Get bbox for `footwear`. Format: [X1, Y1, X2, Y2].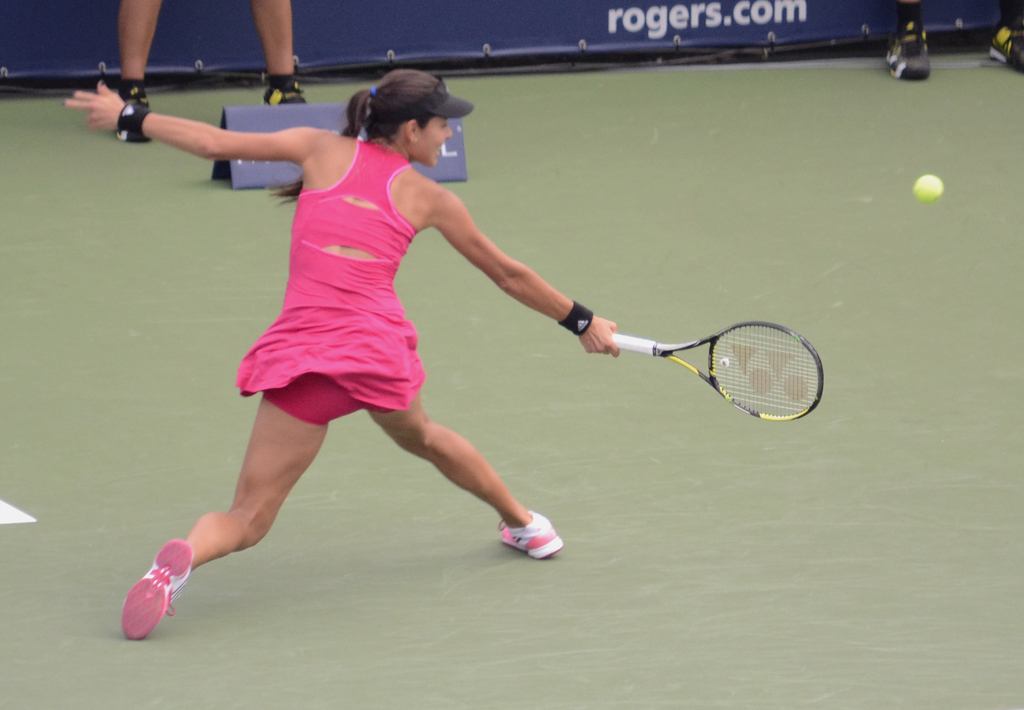
[118, 535, 192, 640].
